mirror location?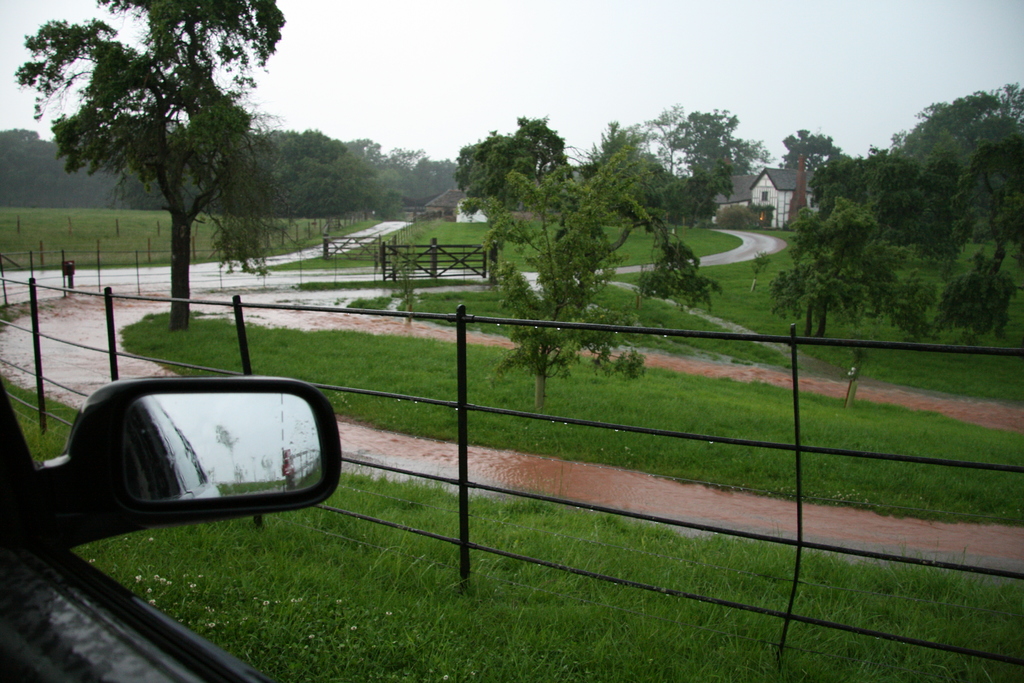
(113,394,326,506)
